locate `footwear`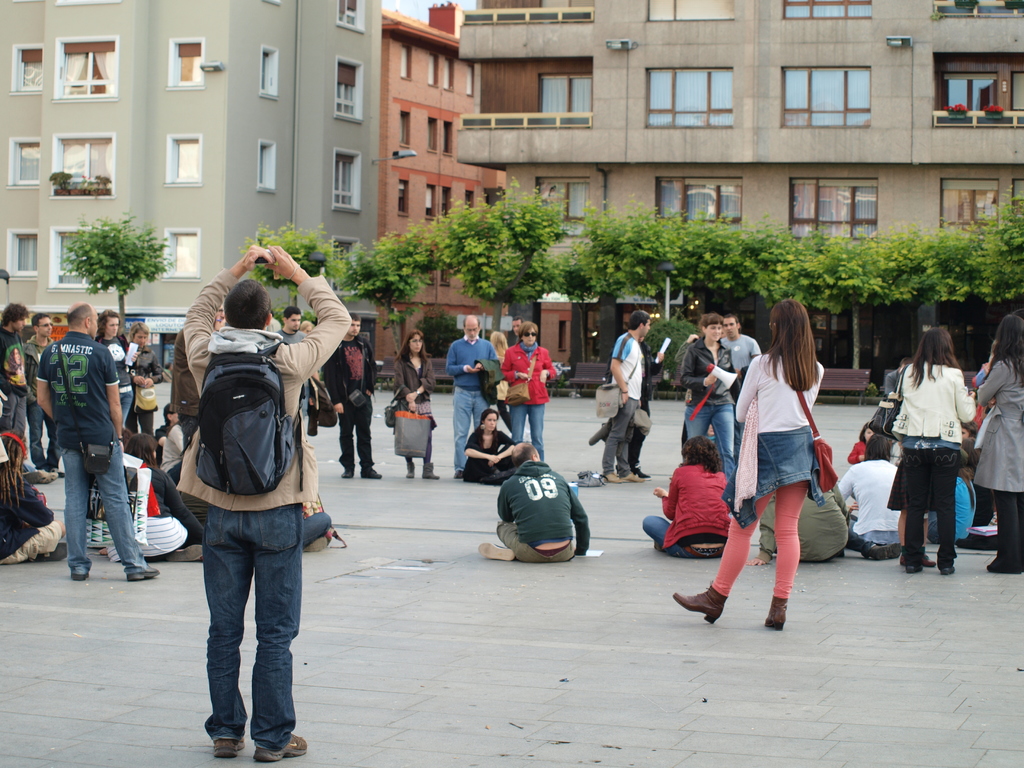
[905,561,922,575]
